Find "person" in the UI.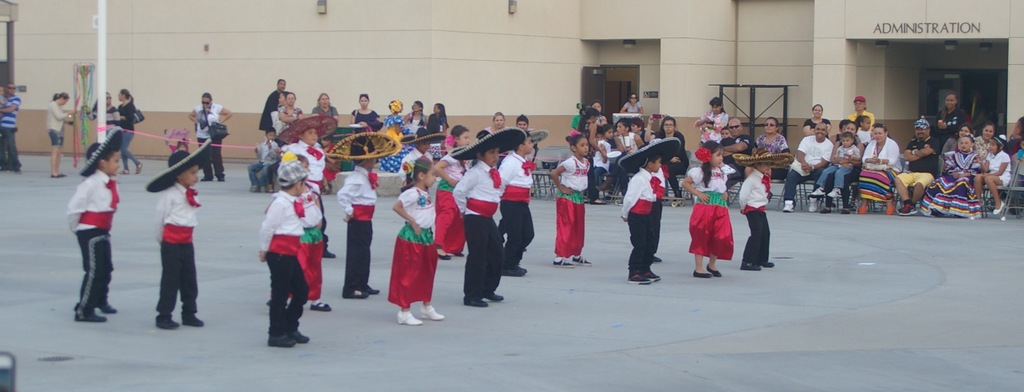
UI element at box=[186, 92, 229, 178].
